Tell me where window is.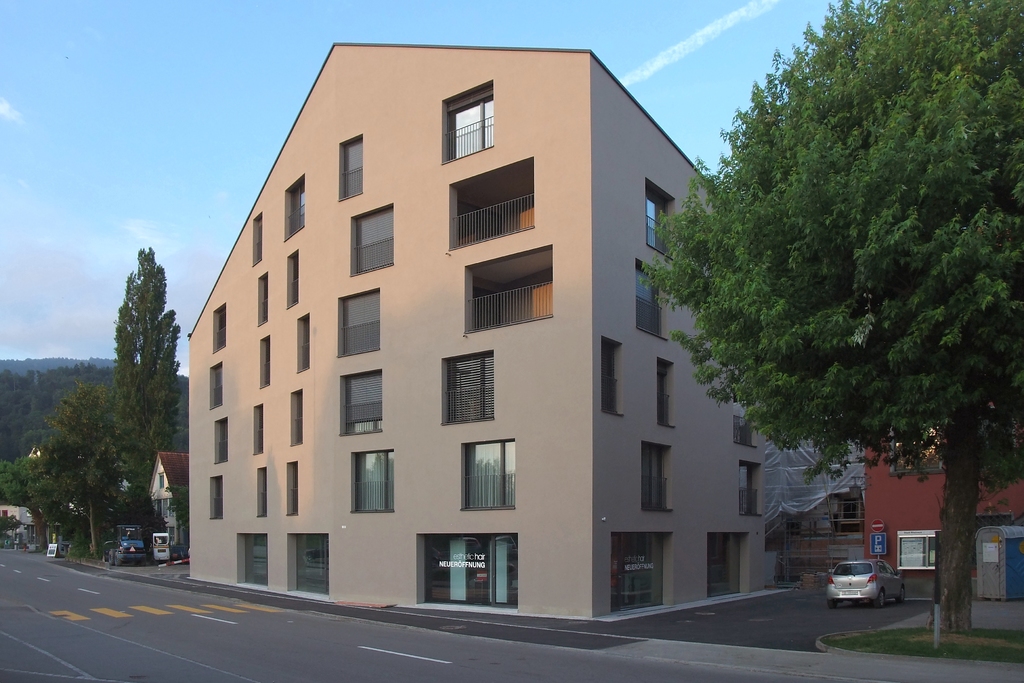
window is at select_region(285, 242, 304, 311).
